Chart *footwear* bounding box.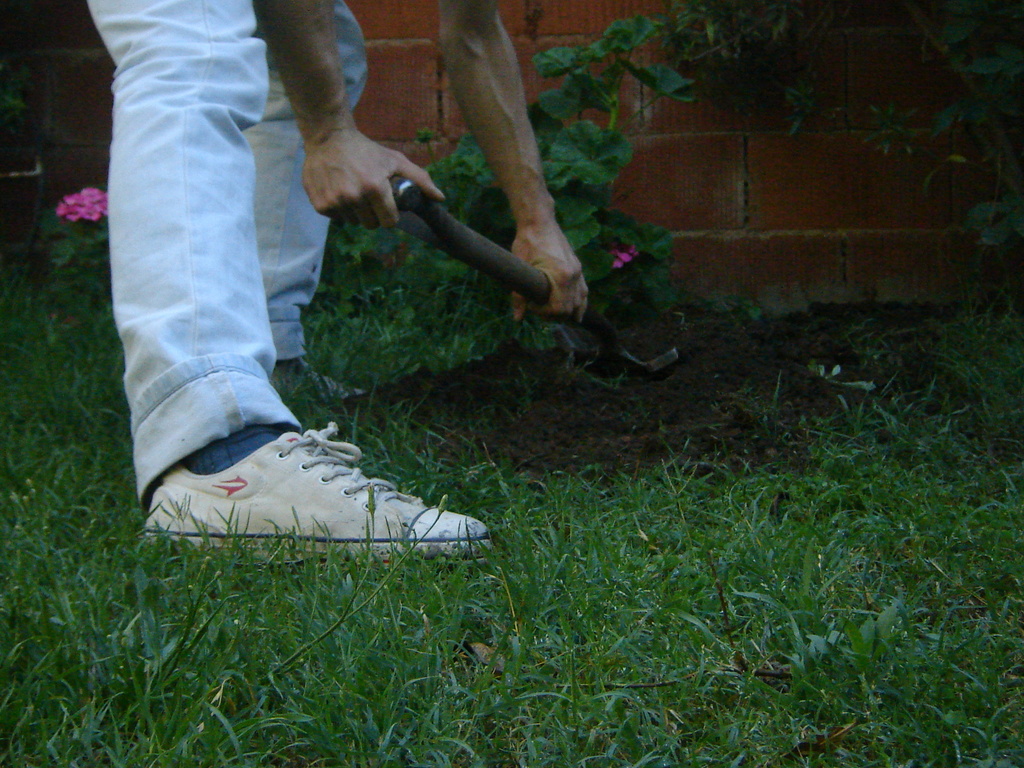
Charted: left=133, top=399, right=494, bottom=556.
